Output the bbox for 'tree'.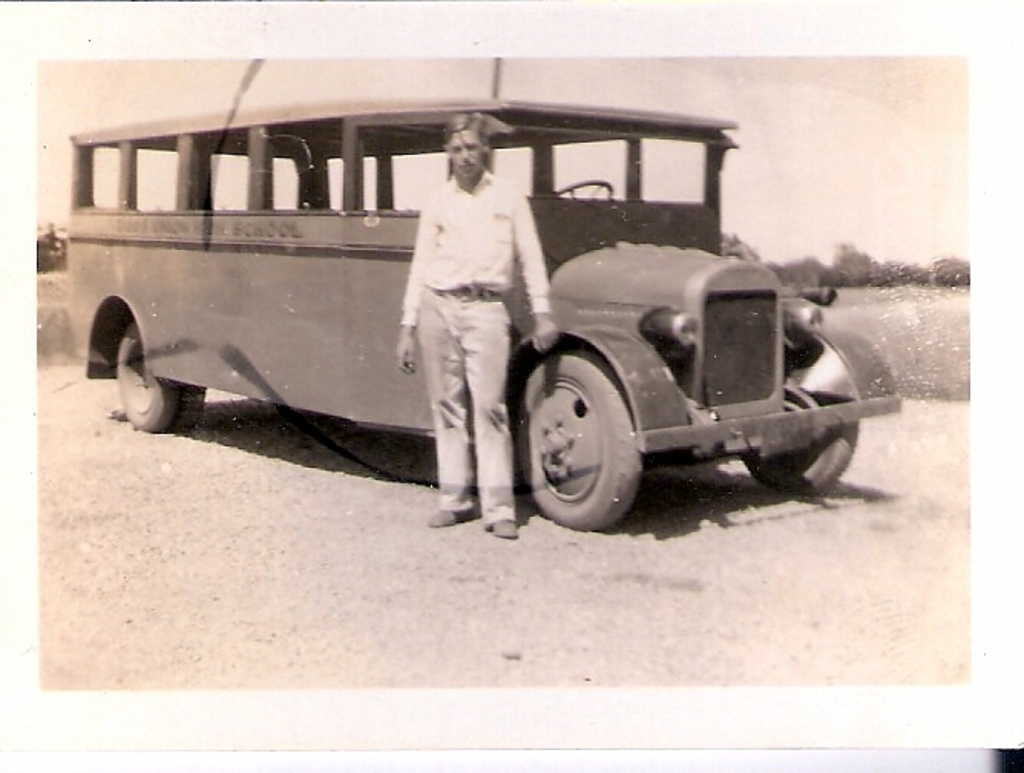
932:256:972:284.
